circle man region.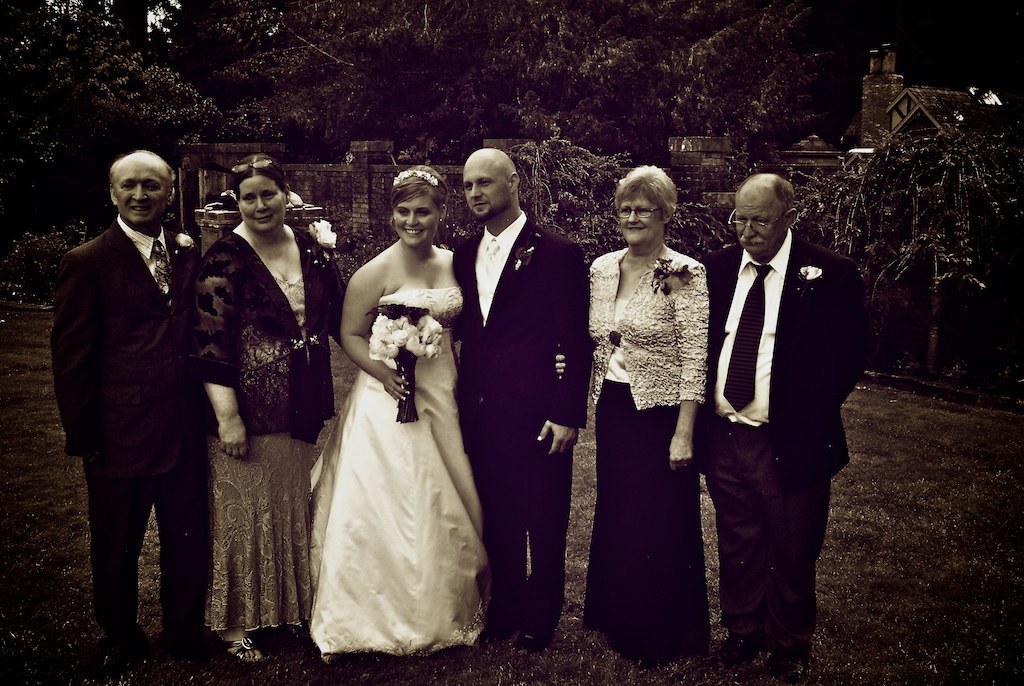
Region: <region>695, 172, 877, 674</region>.
